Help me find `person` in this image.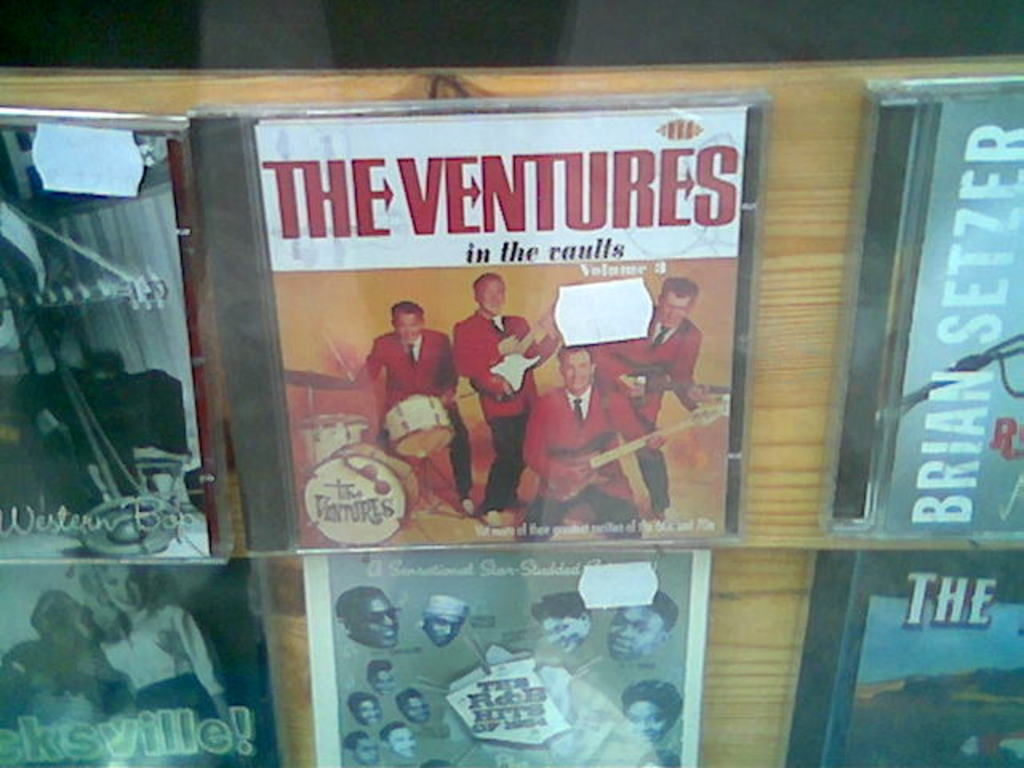
Found it: {"left": 395, "top": 680, "right": 429, "bottom": 722}.
